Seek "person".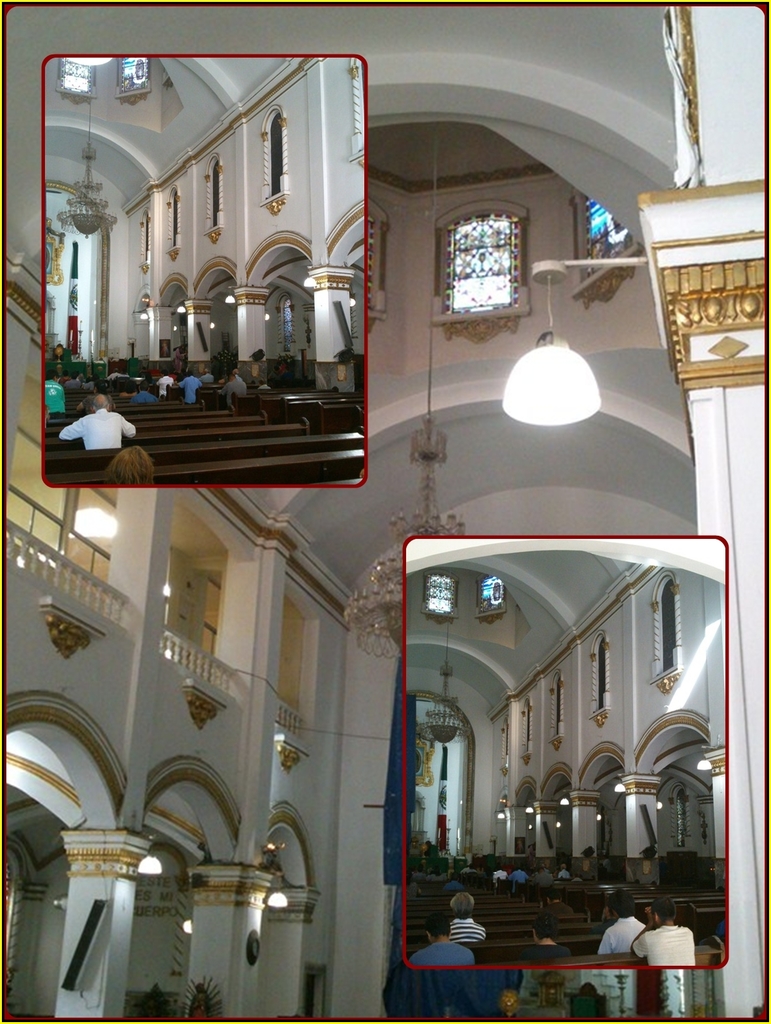
rect(443, 893, 487, 945).
